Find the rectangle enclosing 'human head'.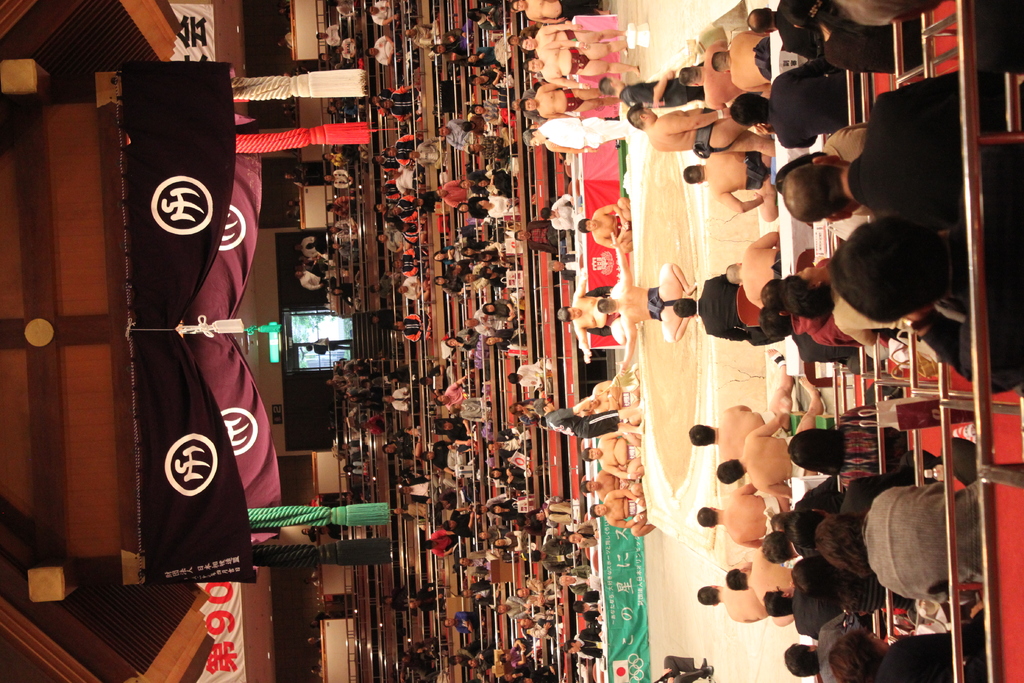
[x1=499, y1=654, x2=509, y2=664].
